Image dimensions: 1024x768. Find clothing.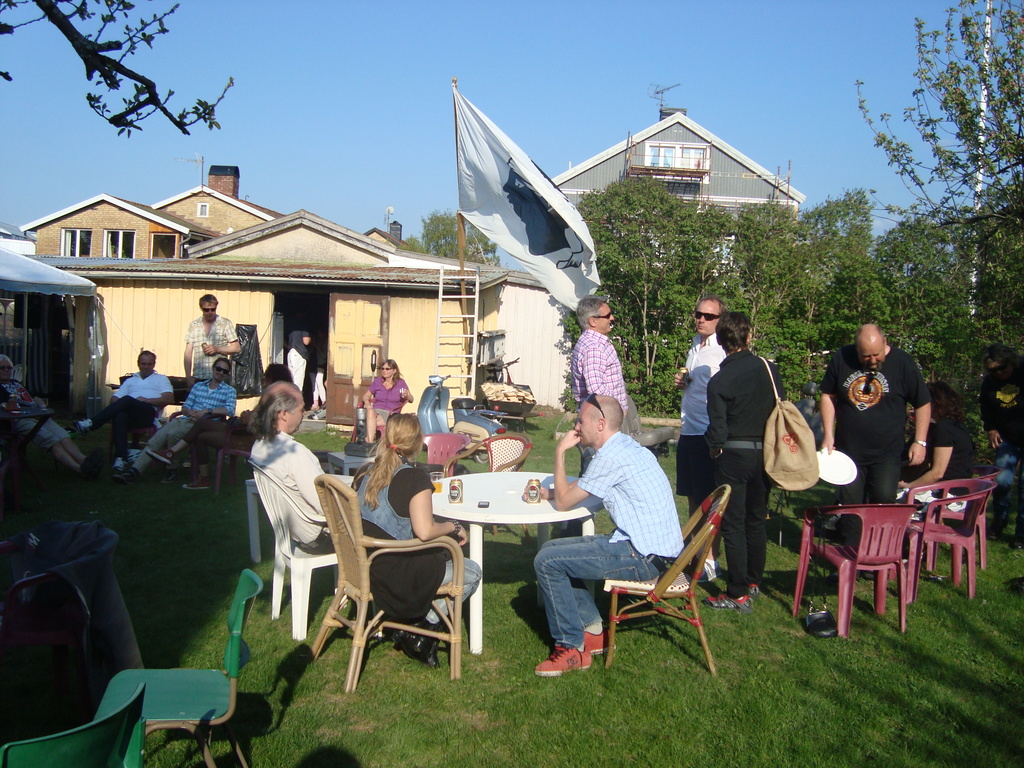
box(982, 367, 1023, 538).
